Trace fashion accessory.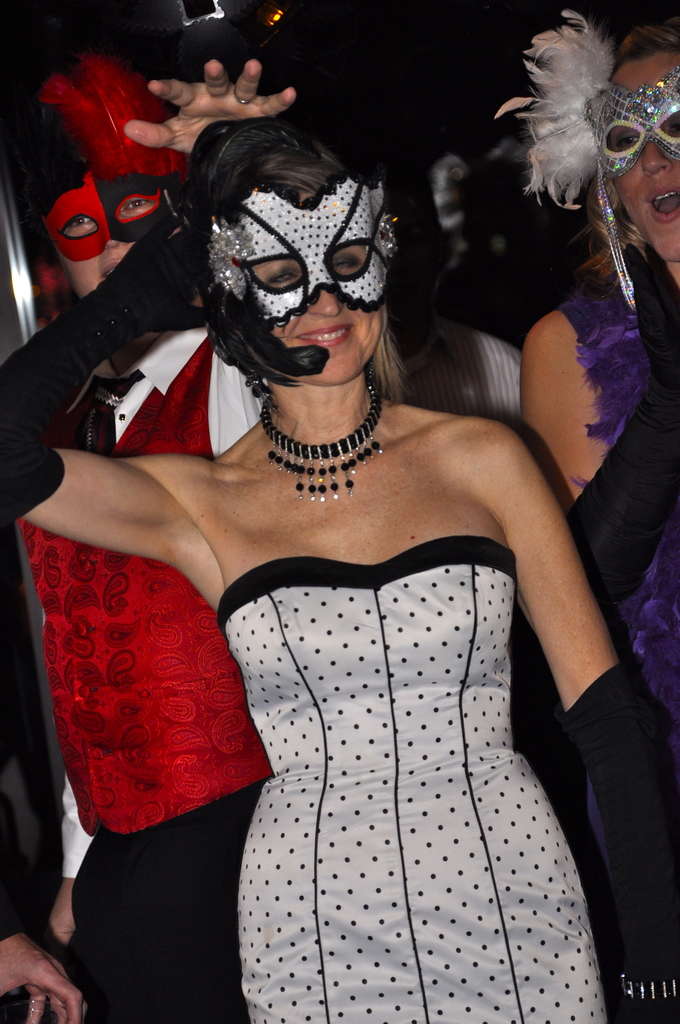
Traced to (x1=32, y1=52, x2=193, y2=264).
